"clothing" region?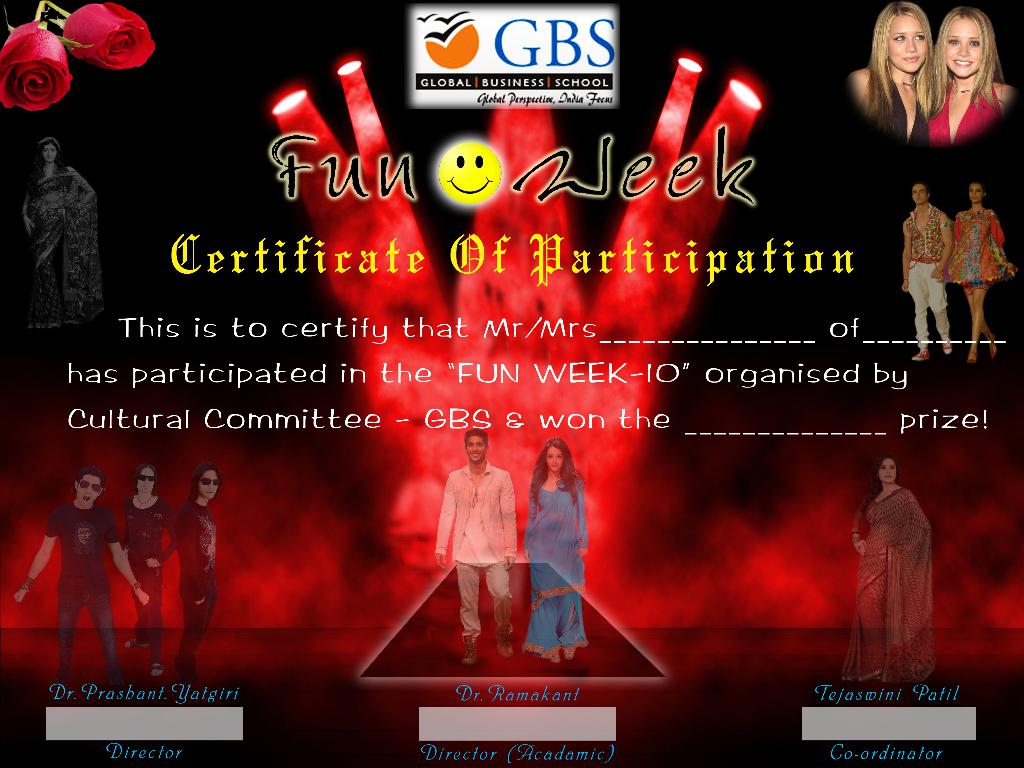
rect(433, 466, 511, 637)
